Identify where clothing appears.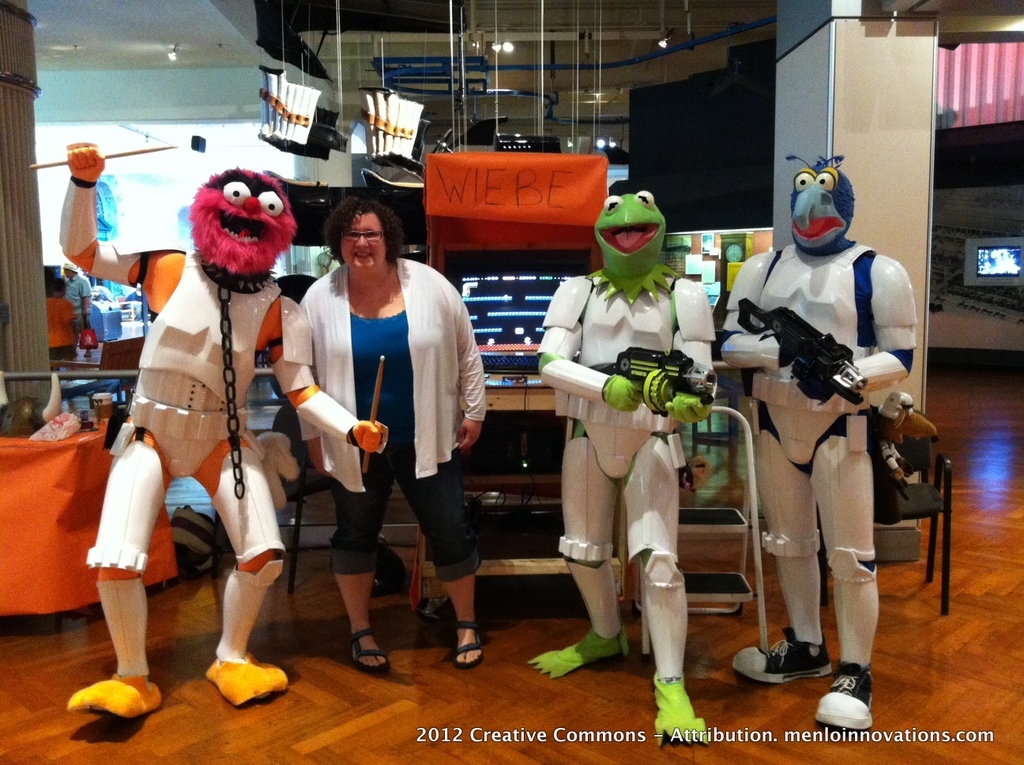
Appears at region(536, 277, 708, 750).
